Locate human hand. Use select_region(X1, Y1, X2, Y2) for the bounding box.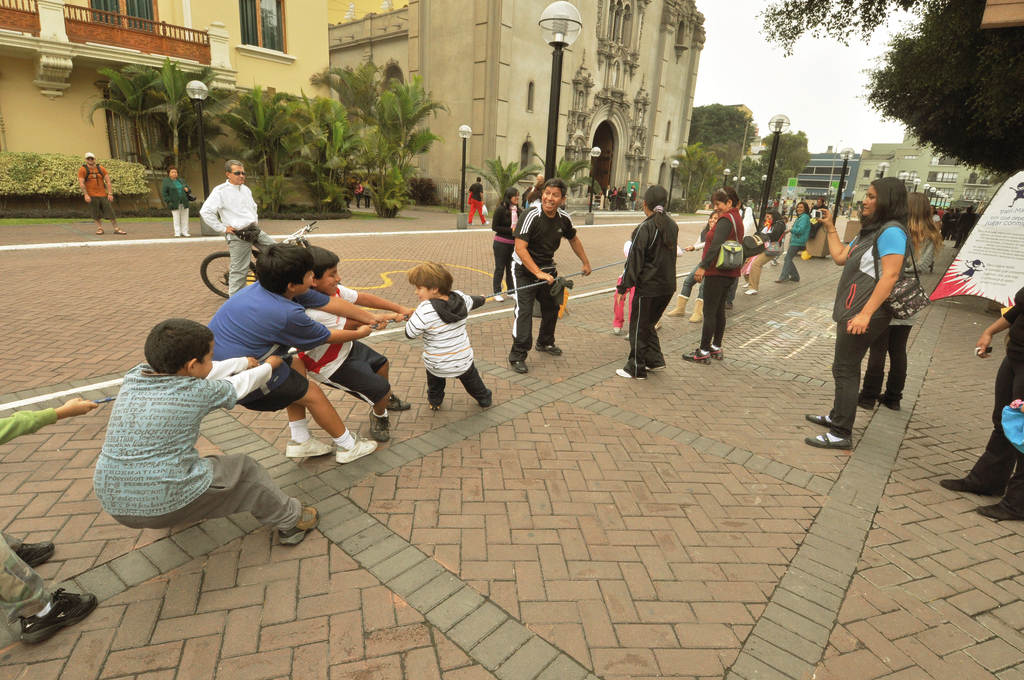
select_region(56, 395, 97, 416).
